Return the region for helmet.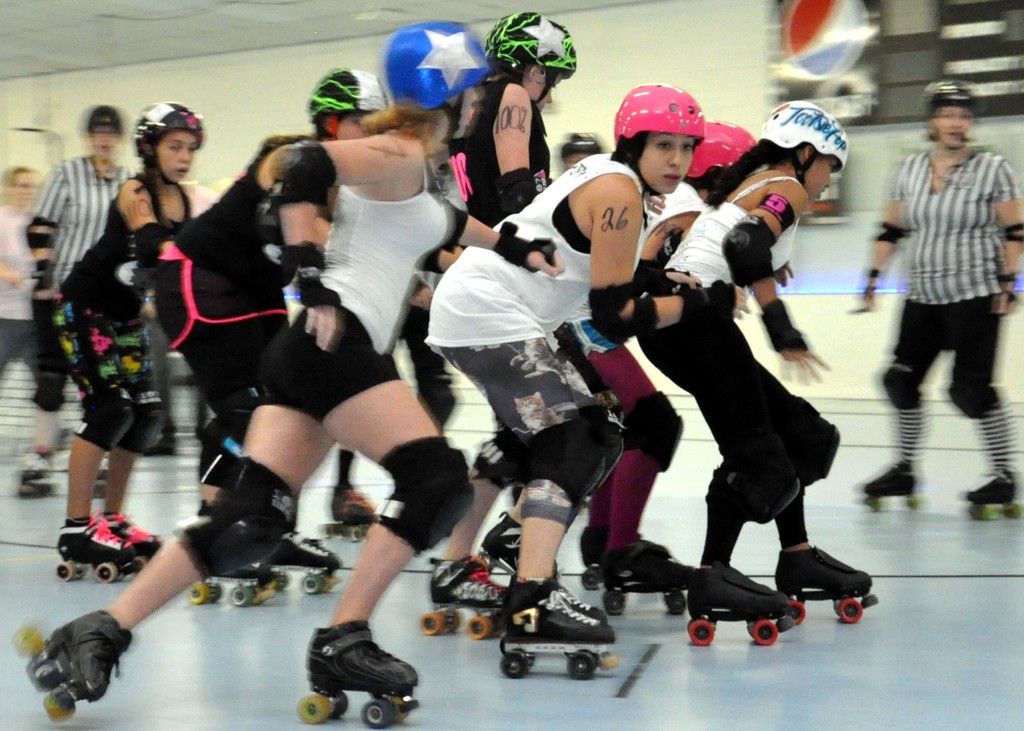
758:100:858:191.
